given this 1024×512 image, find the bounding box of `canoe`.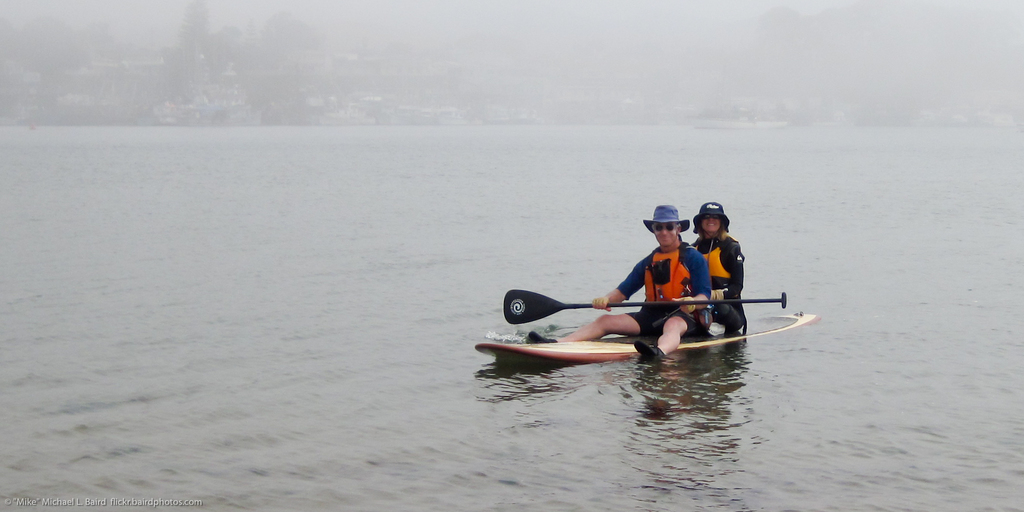
(476,310,816,354).
